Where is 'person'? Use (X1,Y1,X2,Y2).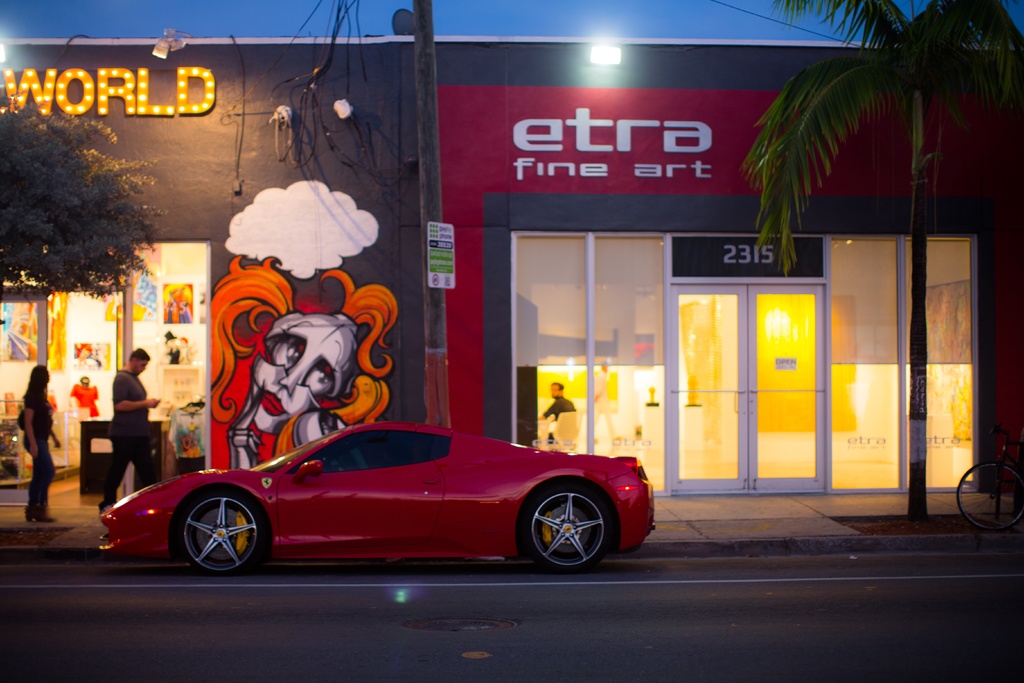
(21,365,57,523).
